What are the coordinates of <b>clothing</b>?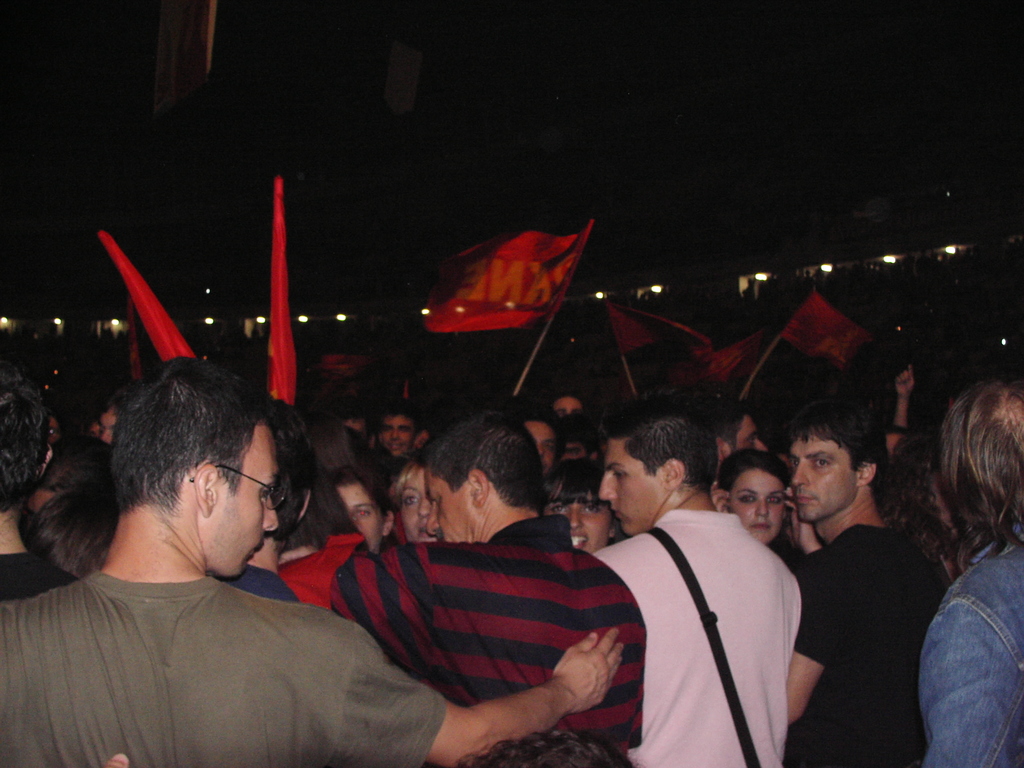
pyautogui.locateOnScreen(0, 564, 449, 767).
